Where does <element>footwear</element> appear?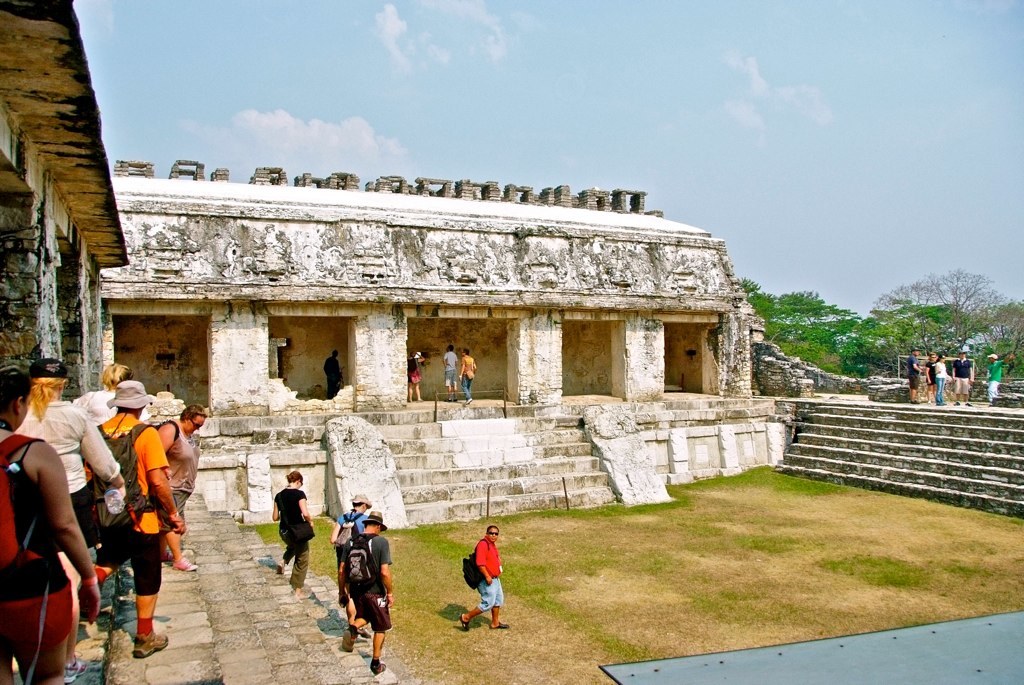
Appears at pyautogui.locateOnScreen(59, 658, 89, 684).
